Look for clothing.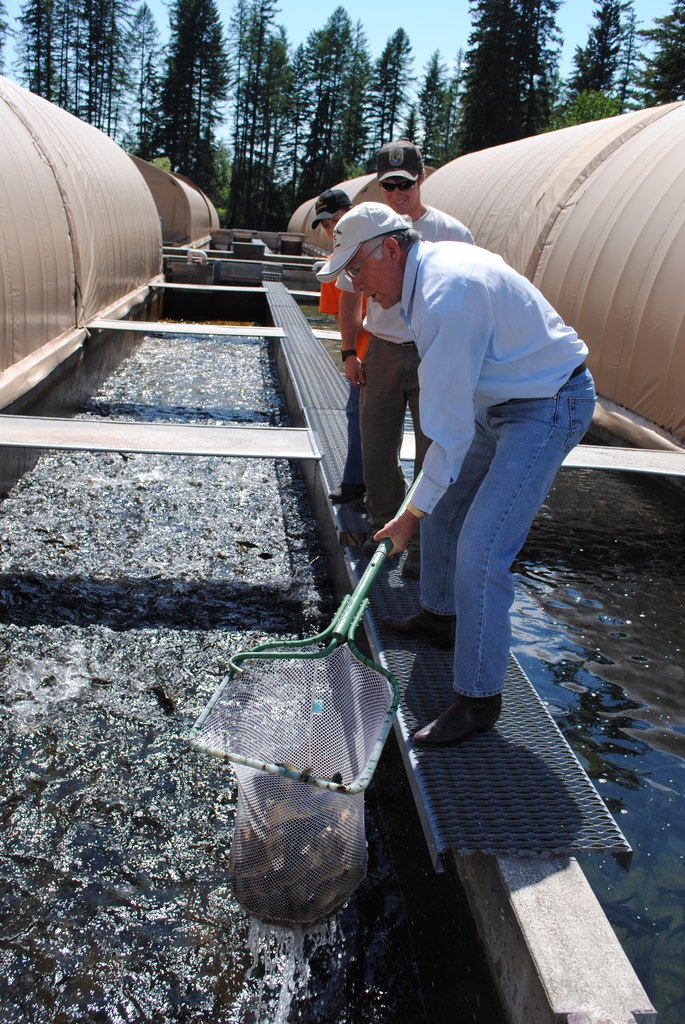
Found: region(324, 278, 373, 504).
